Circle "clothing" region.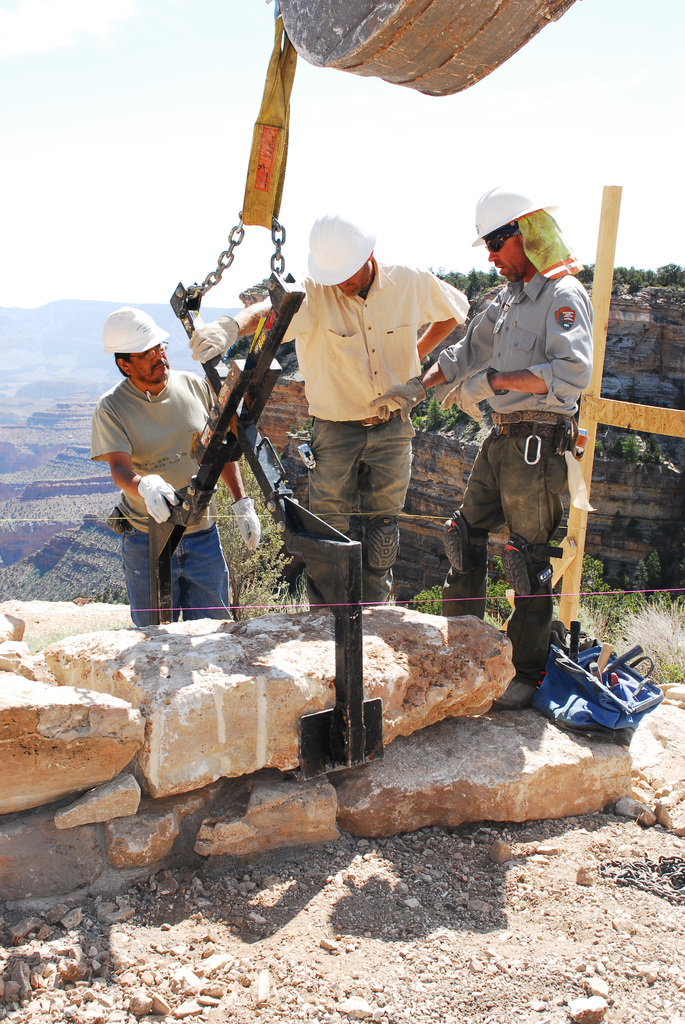
Region: BBox(276, 197, 458, 611).
